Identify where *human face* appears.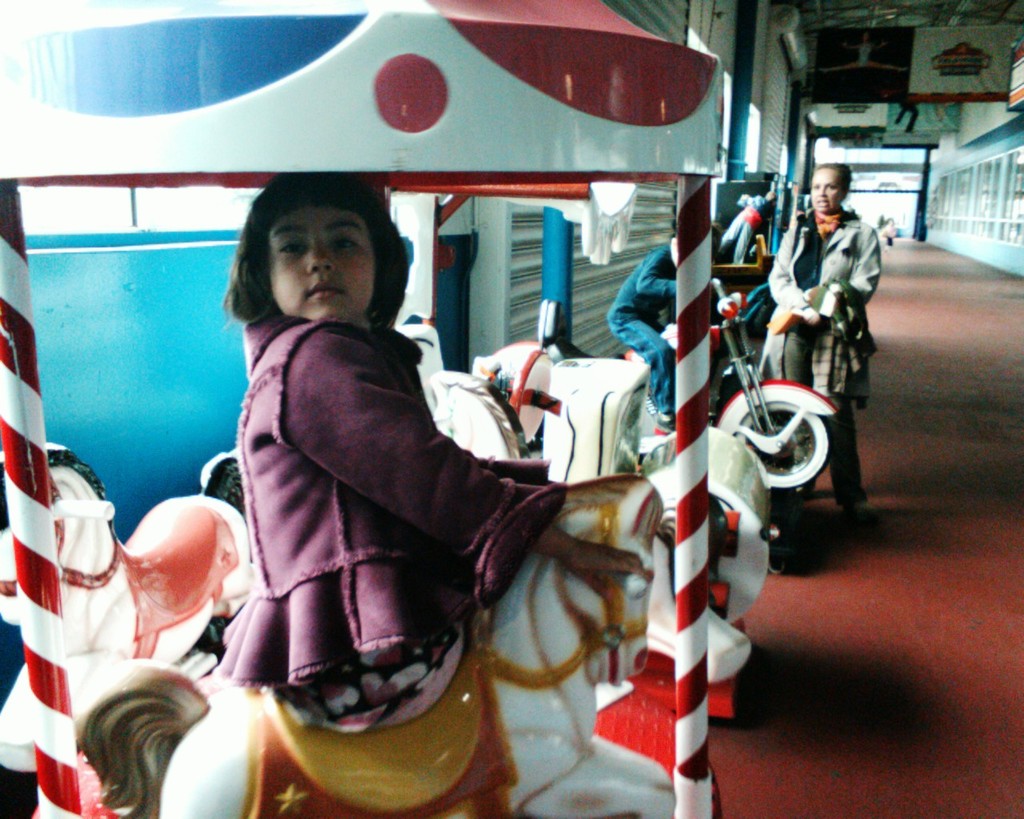
Appears at (x1=814, y1=171, x2=843, y2=212).
